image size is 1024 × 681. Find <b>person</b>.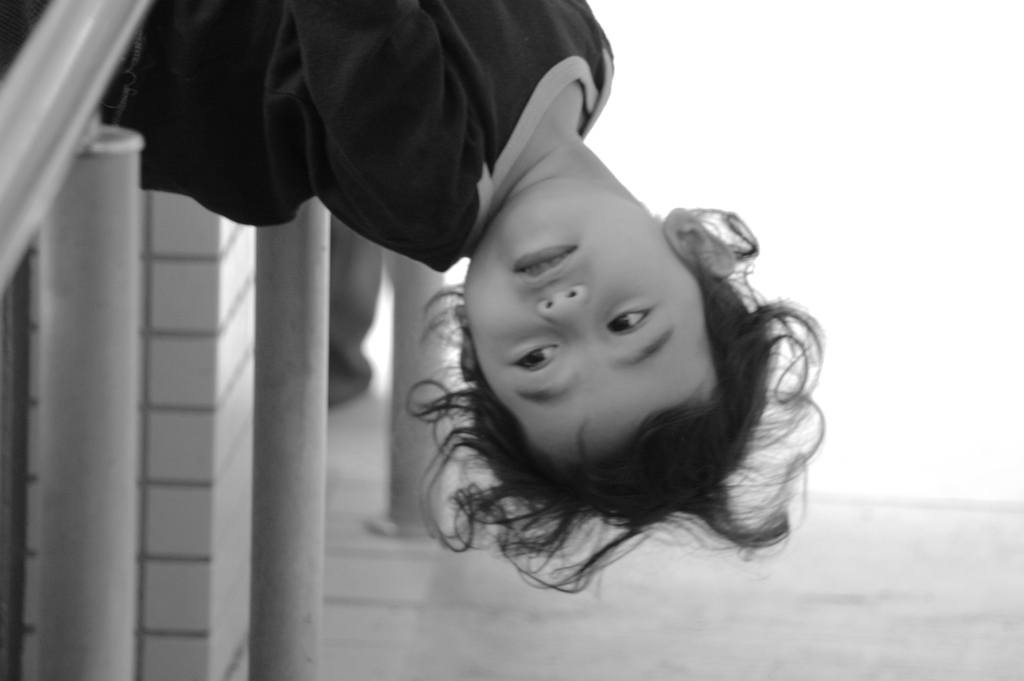
detection(114, 10, 816, 680).
